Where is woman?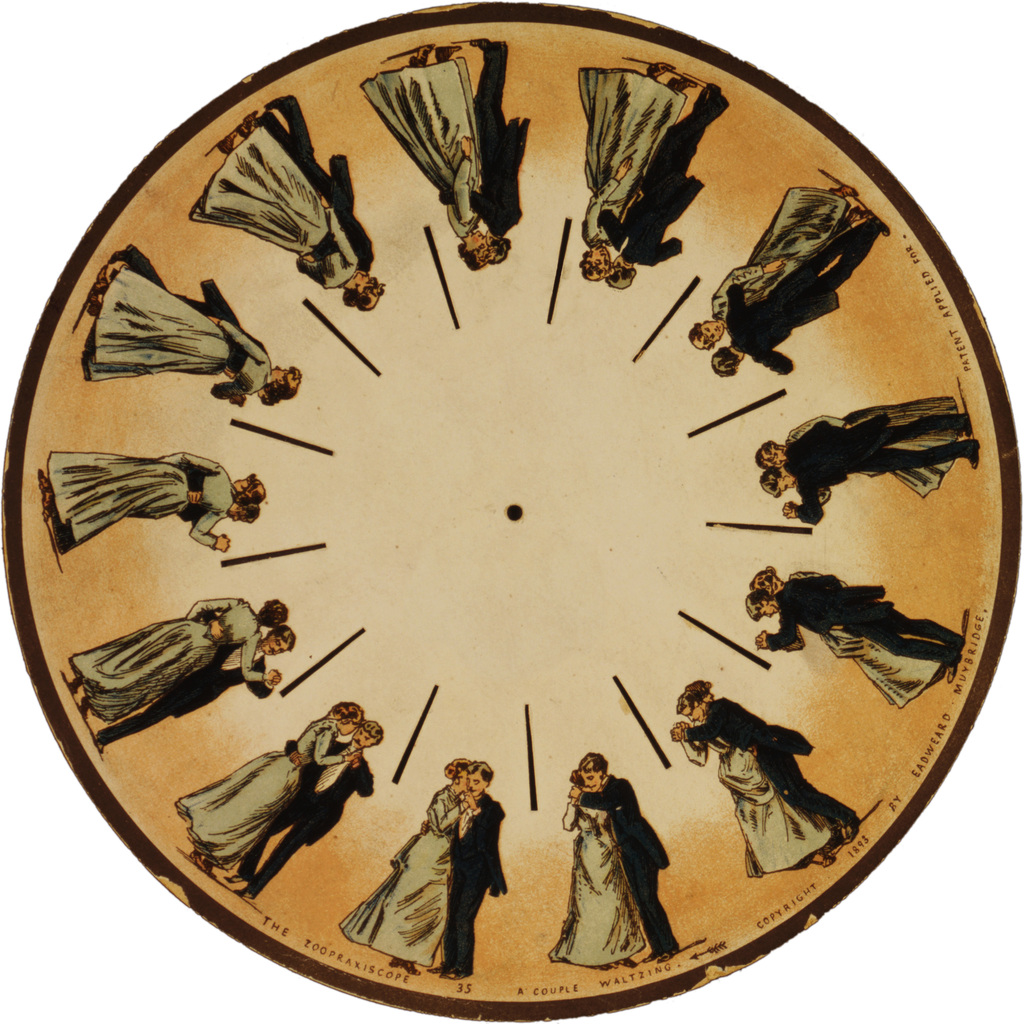
{"left": 337, "top": 757, "right": 469, "bottom": 976}.
